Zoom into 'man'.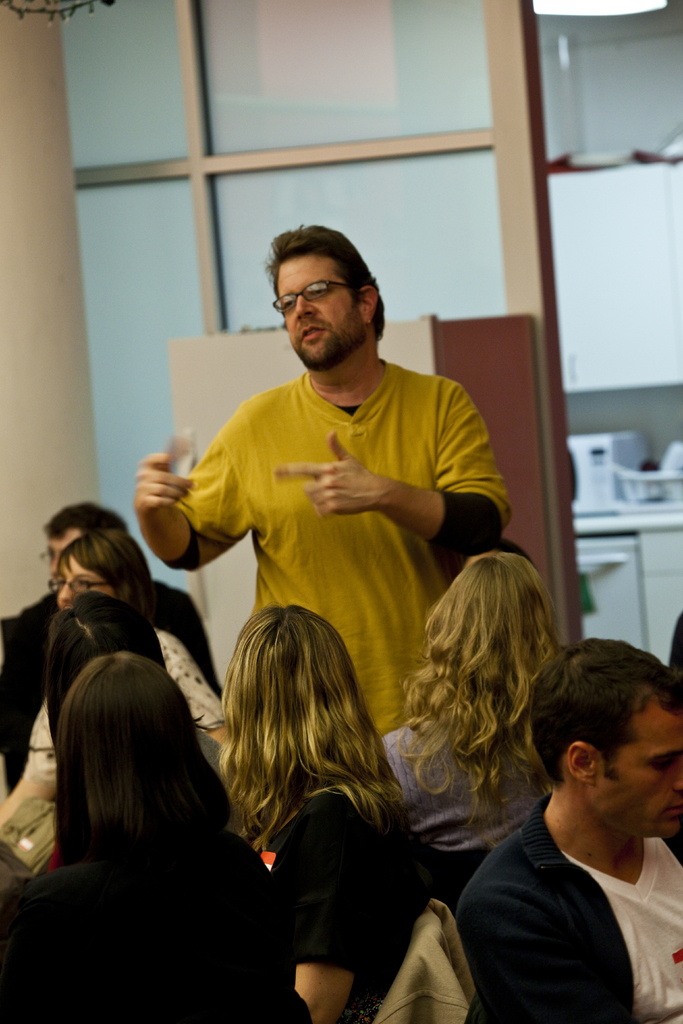
Zoom target: l=131, t=221, r=515, b=739.
